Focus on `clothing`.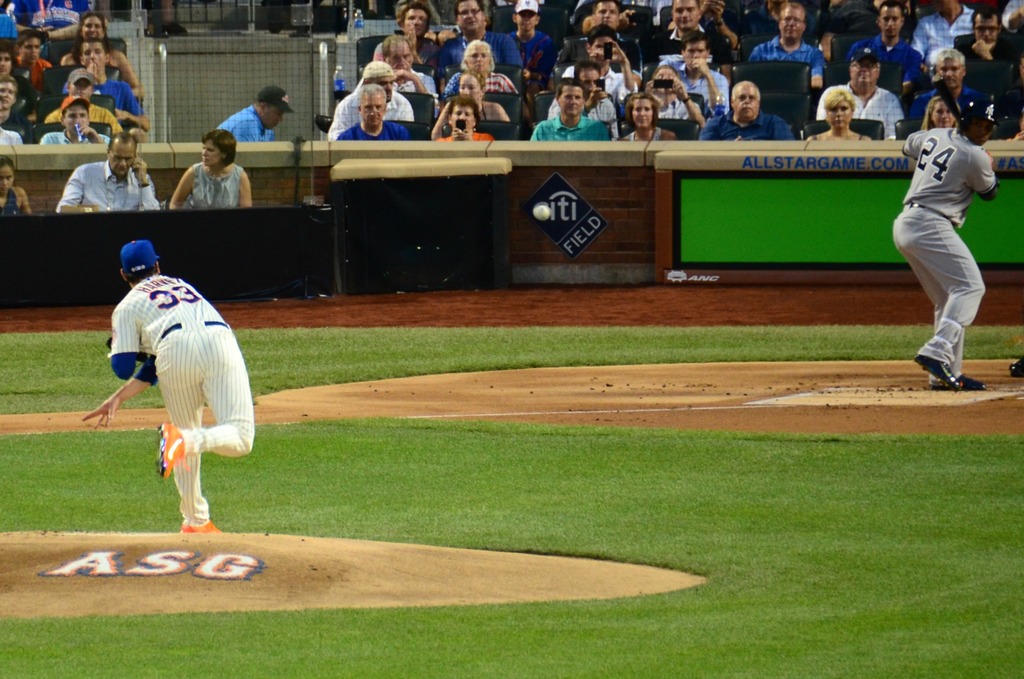
Focused at region(504, 19, 559, 89).
